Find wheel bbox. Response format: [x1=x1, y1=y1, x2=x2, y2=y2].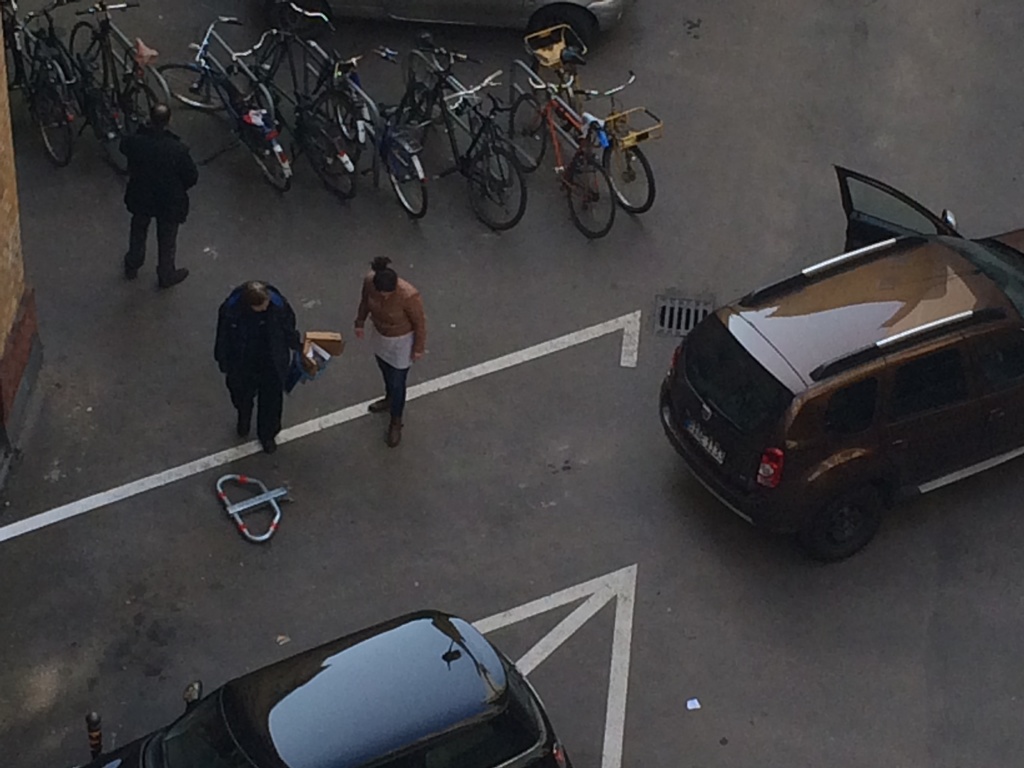
[x1=508, y1=95, x2=548, y2=173].
